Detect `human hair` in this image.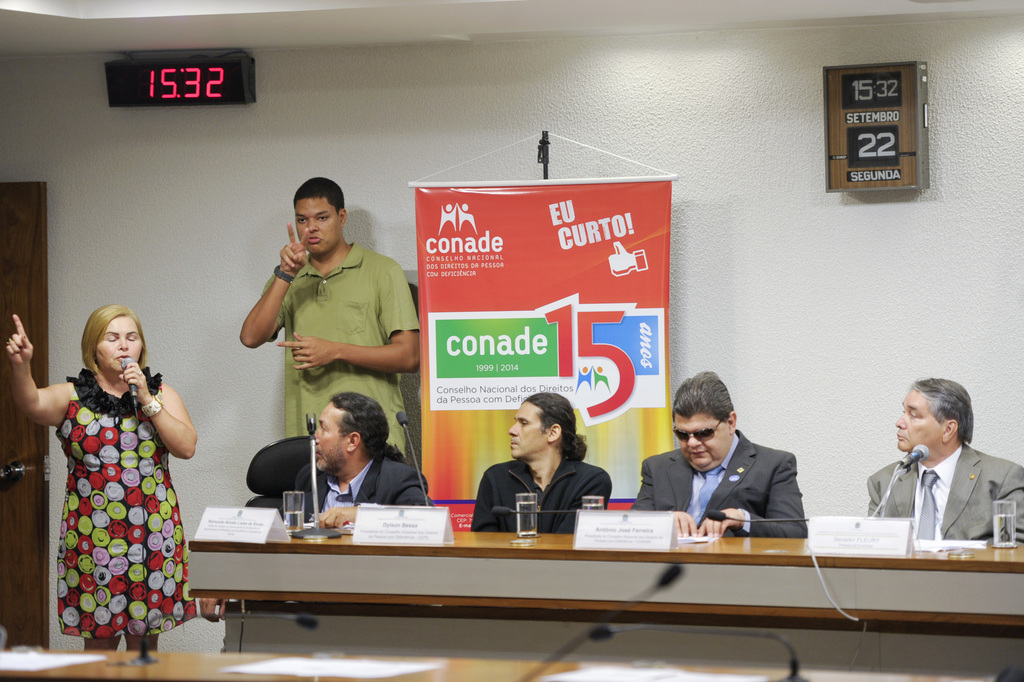
Detection: 670:366:731:426.
